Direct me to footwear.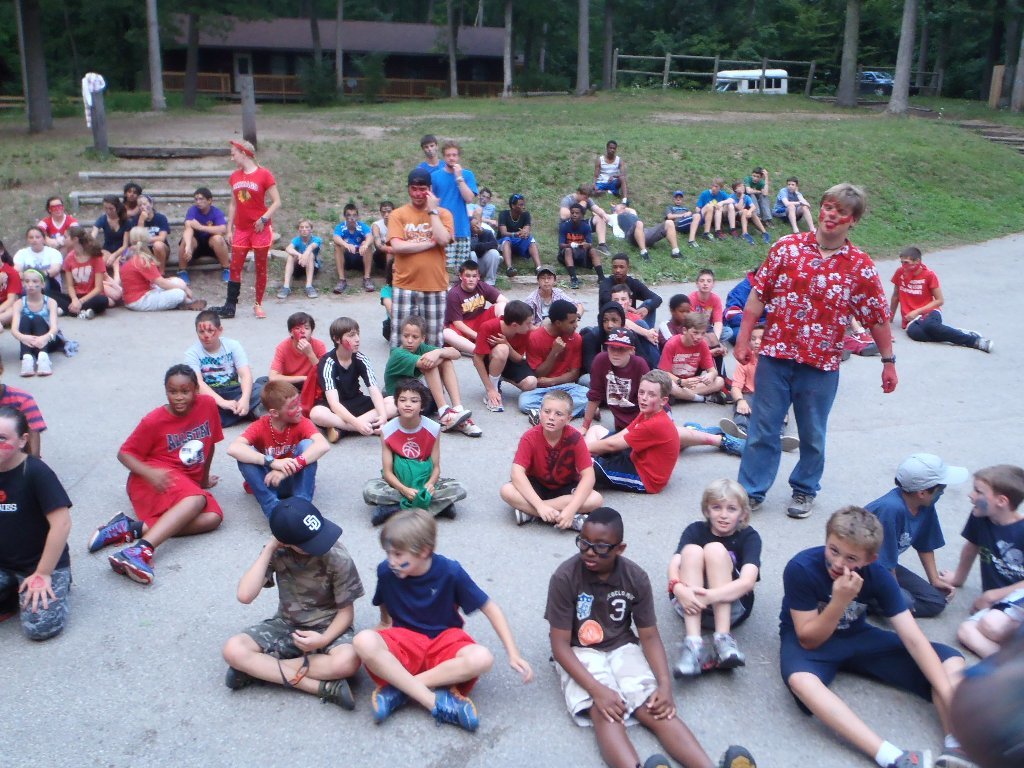
Direction: [35,348,54,375].
